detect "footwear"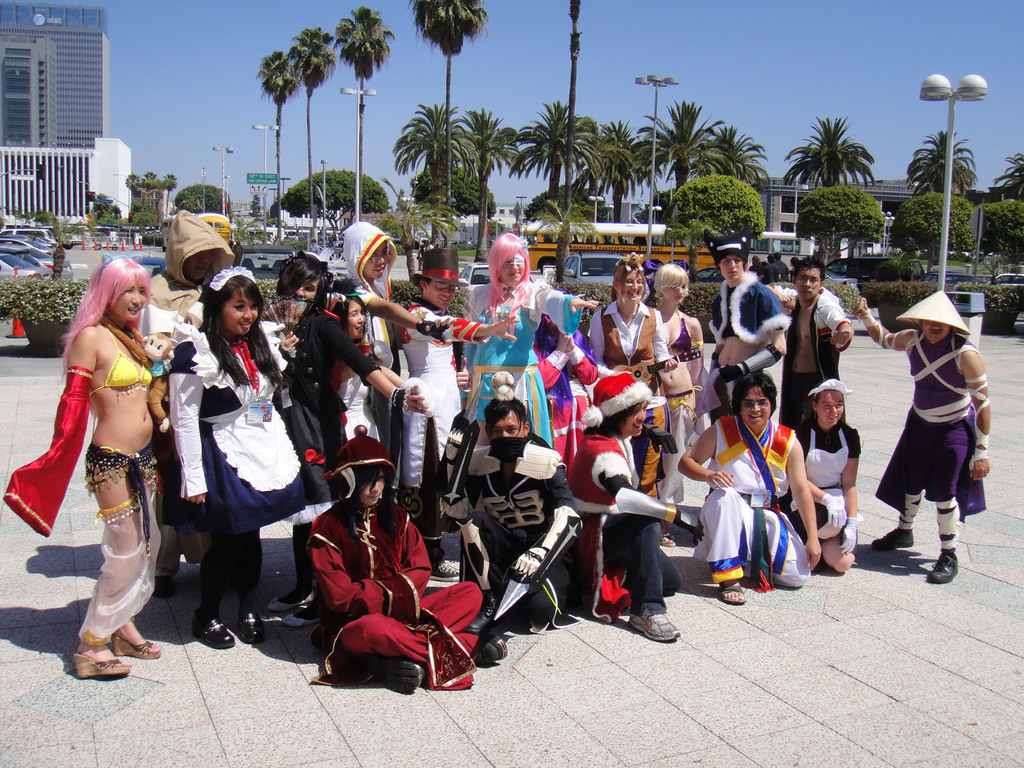
Rect(869, 524, 916, 554)
